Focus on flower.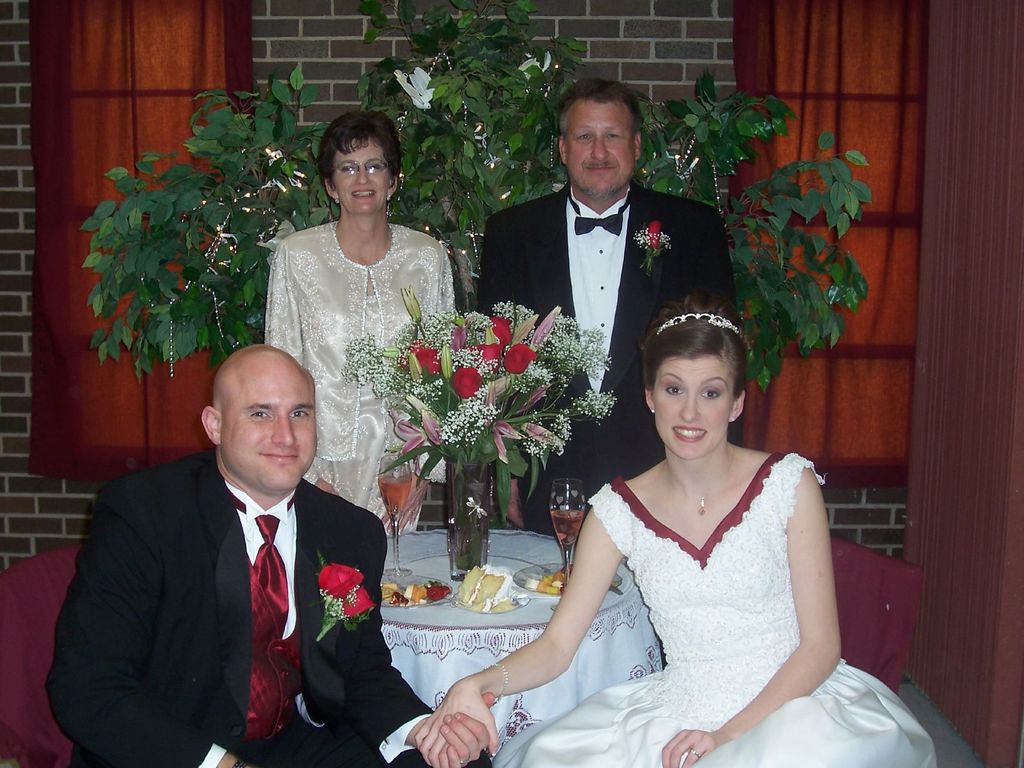
Focused at Rect(531, 307, 562, 351).
